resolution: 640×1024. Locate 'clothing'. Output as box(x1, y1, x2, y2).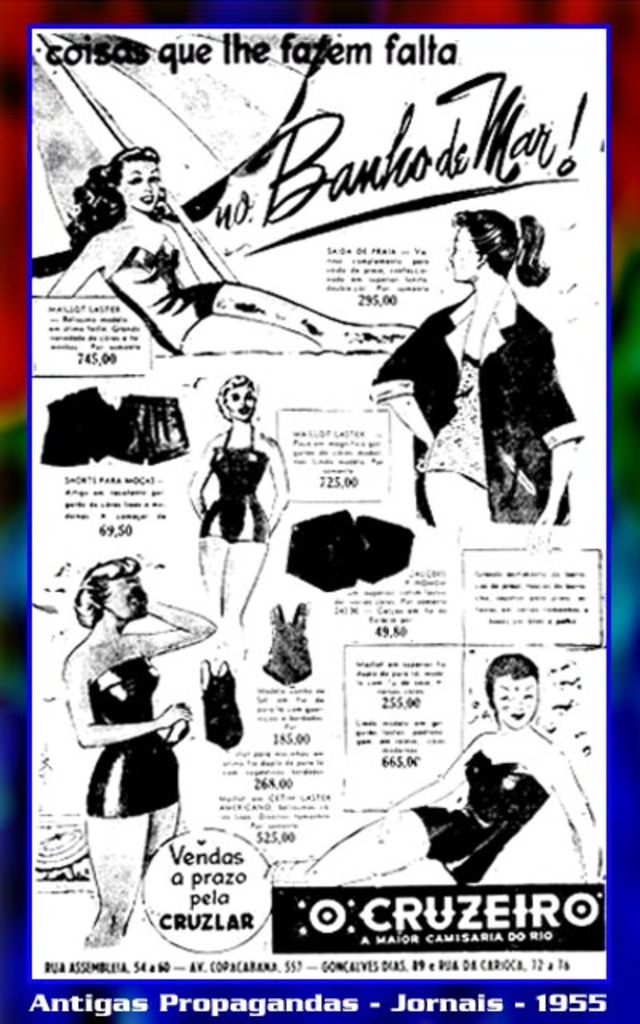
box(112, 395, 190, 458).
